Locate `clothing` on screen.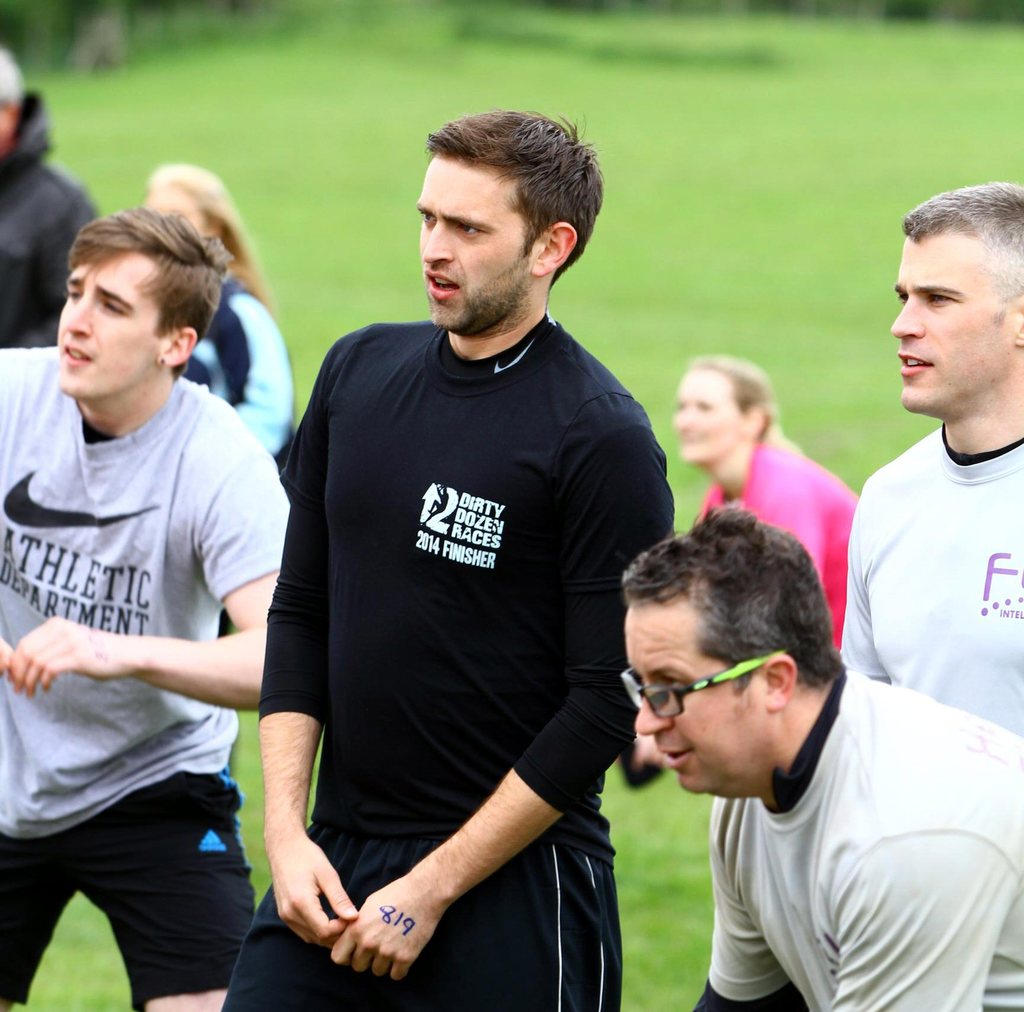
On screen at {"left": 253, "top": 222, "right": 659, "bottom": 974}.
